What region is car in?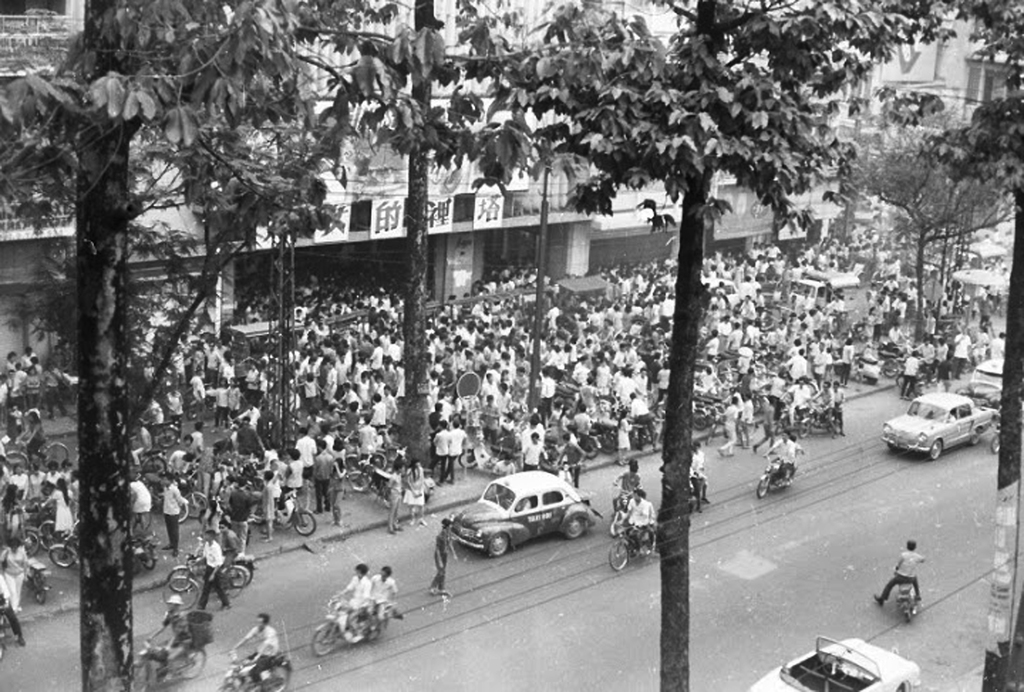
[x1=882, y1=388, x2=999, y2=466].
